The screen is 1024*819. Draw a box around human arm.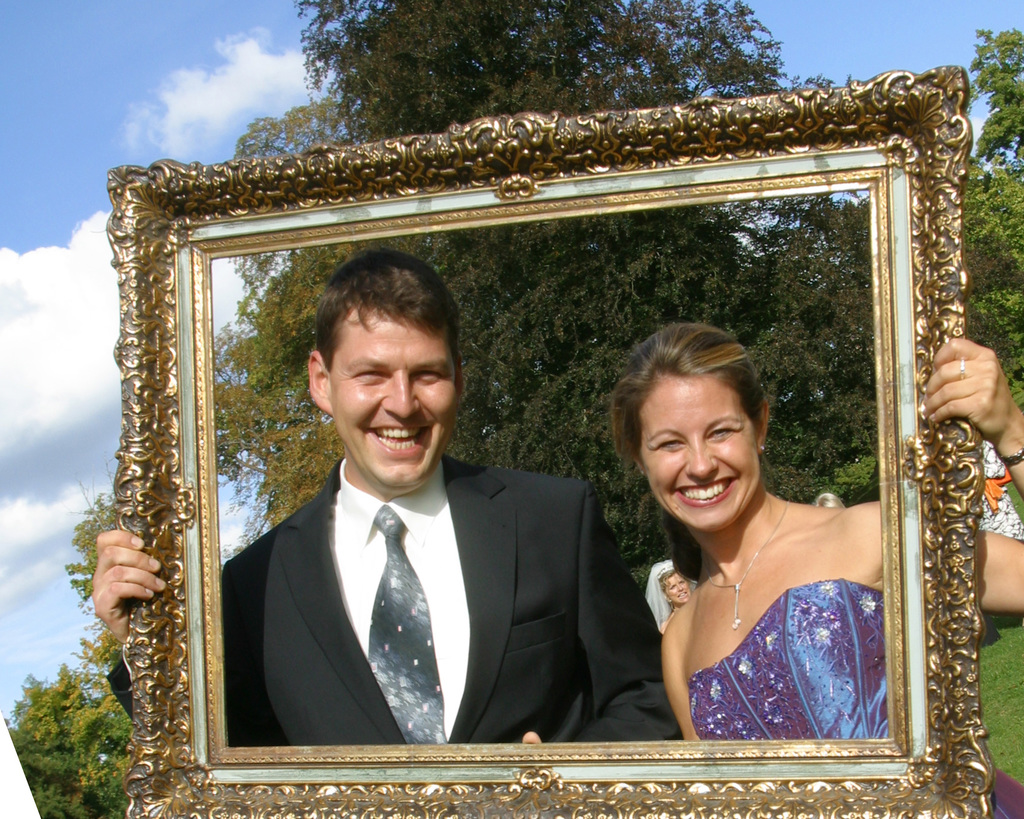
x1=515 y1=485 x2=689 y2=756.
